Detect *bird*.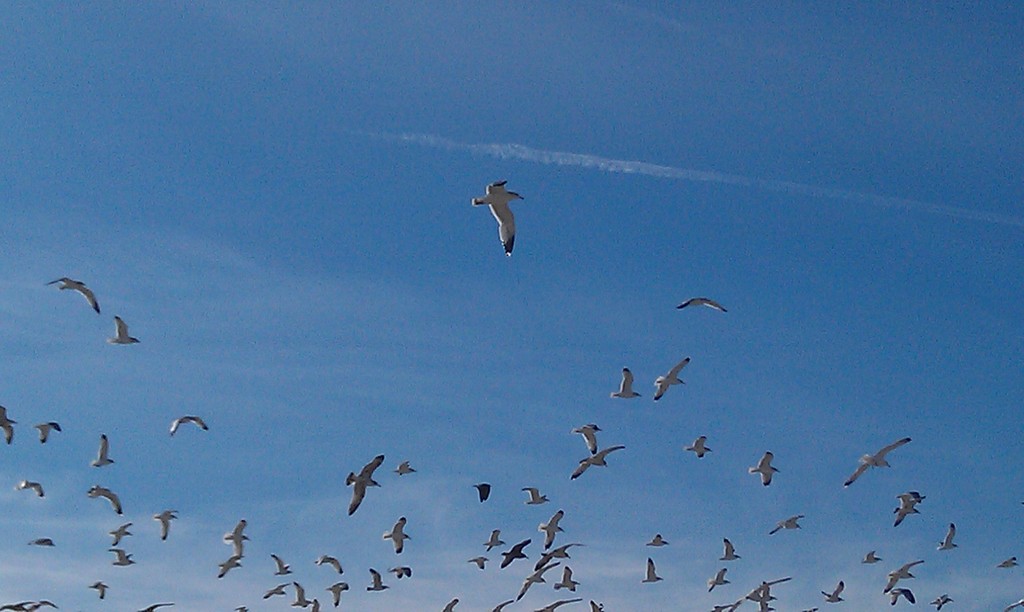
Detected at 758, 597, 771, 611.
